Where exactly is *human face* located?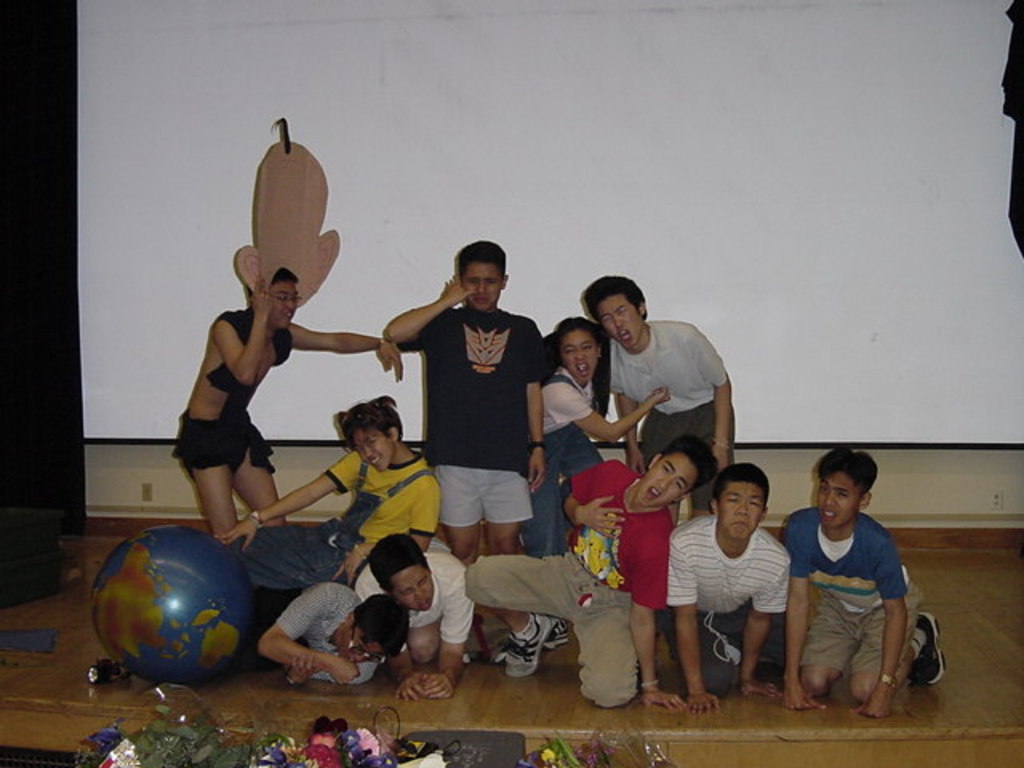
Its bounding box is bbox(632, 453, 698, 504).
